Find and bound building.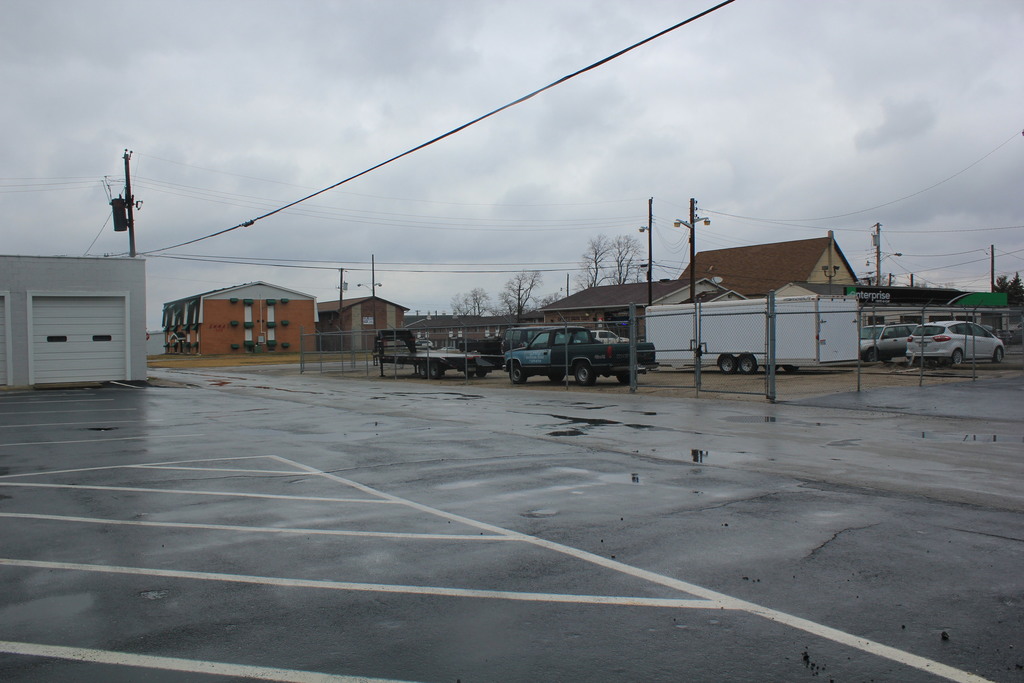
Bound: (left=0, top=257, right=148, bottom=388).
